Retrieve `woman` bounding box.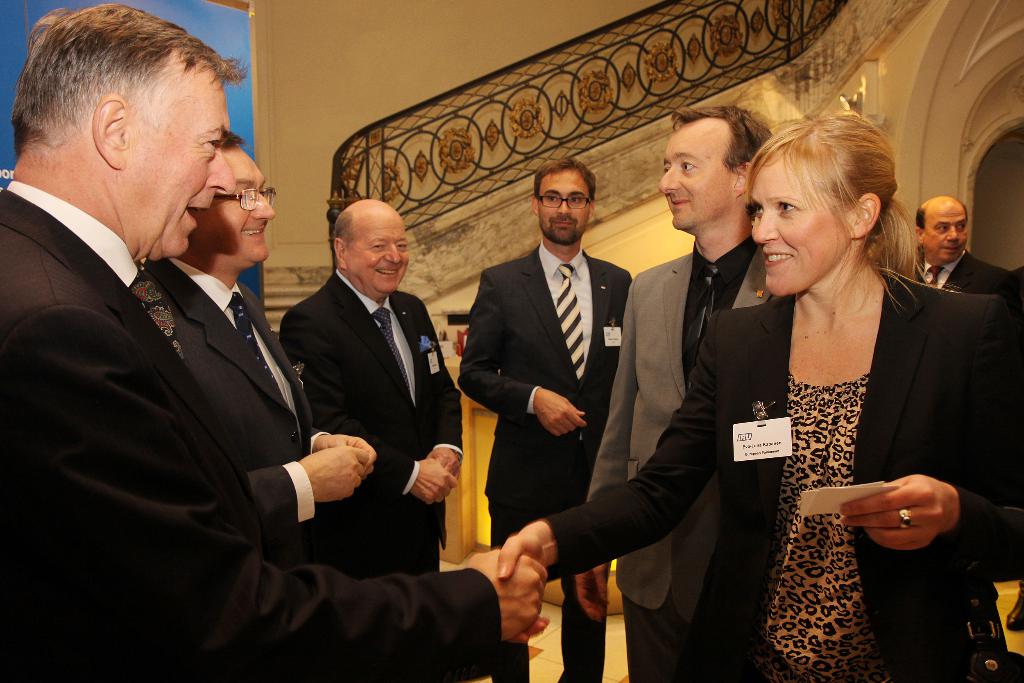
Bounding box: x1=497 y1=111 x2=1023 y2=682.
